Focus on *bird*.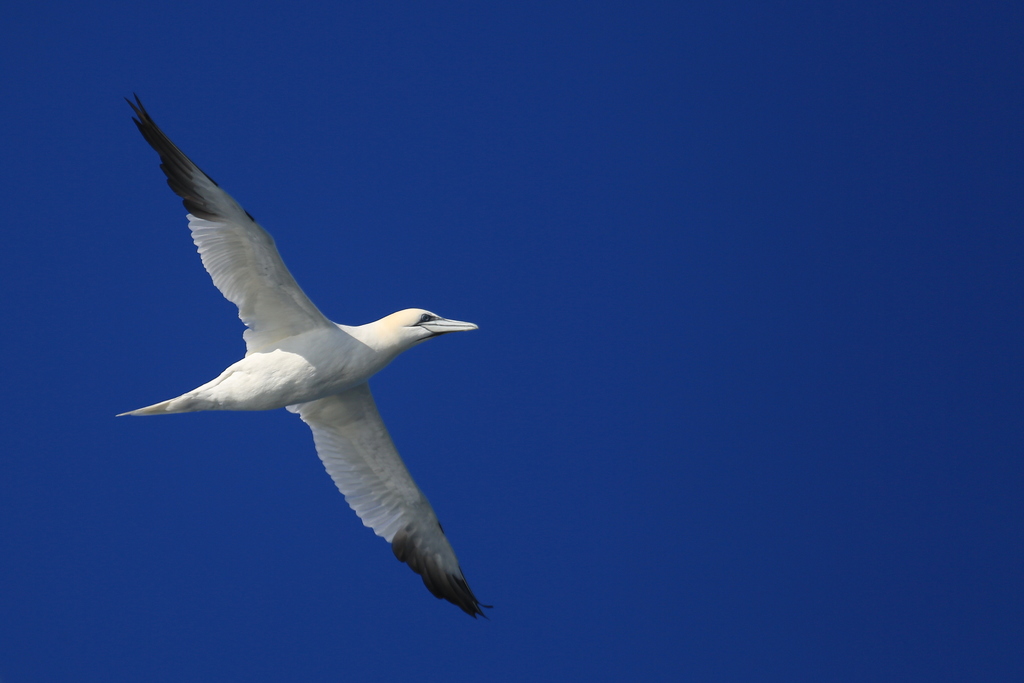
Focused at 124 98 483 541.
